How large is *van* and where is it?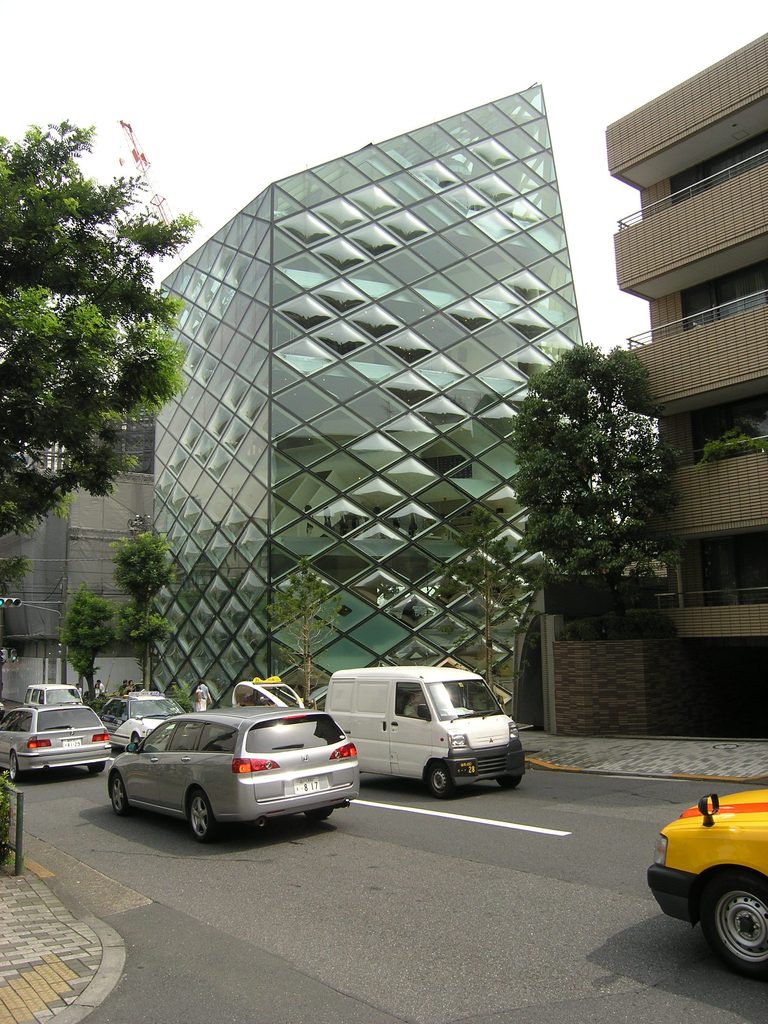
Bounding box: (24,681,83,706).
